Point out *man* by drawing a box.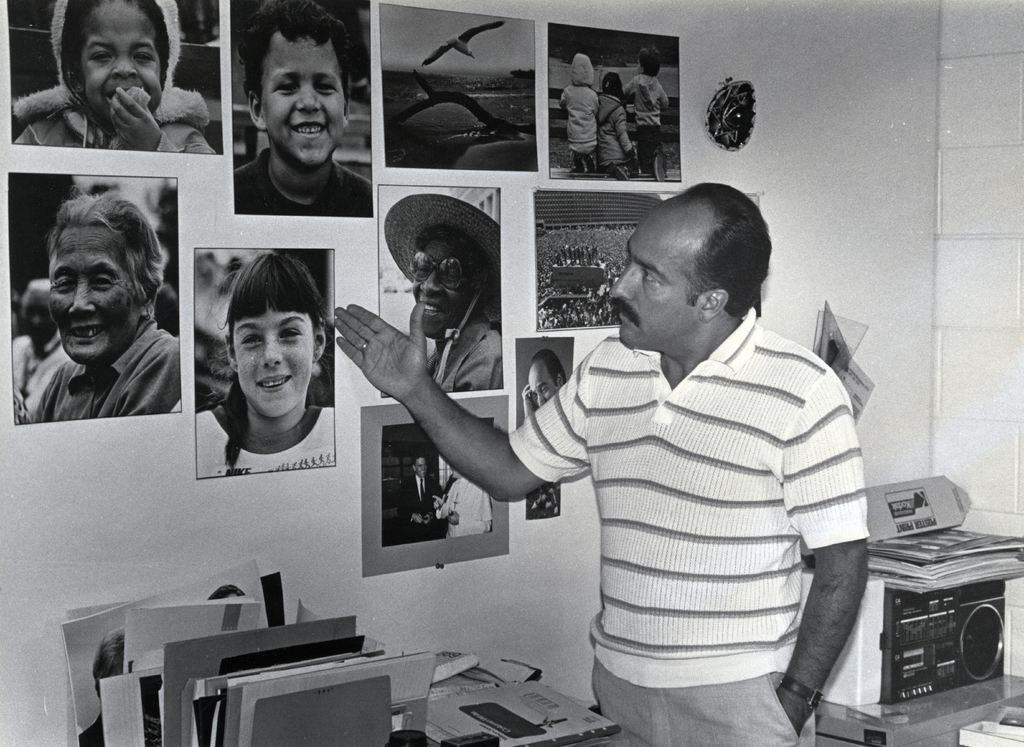
8:184:205:446.
